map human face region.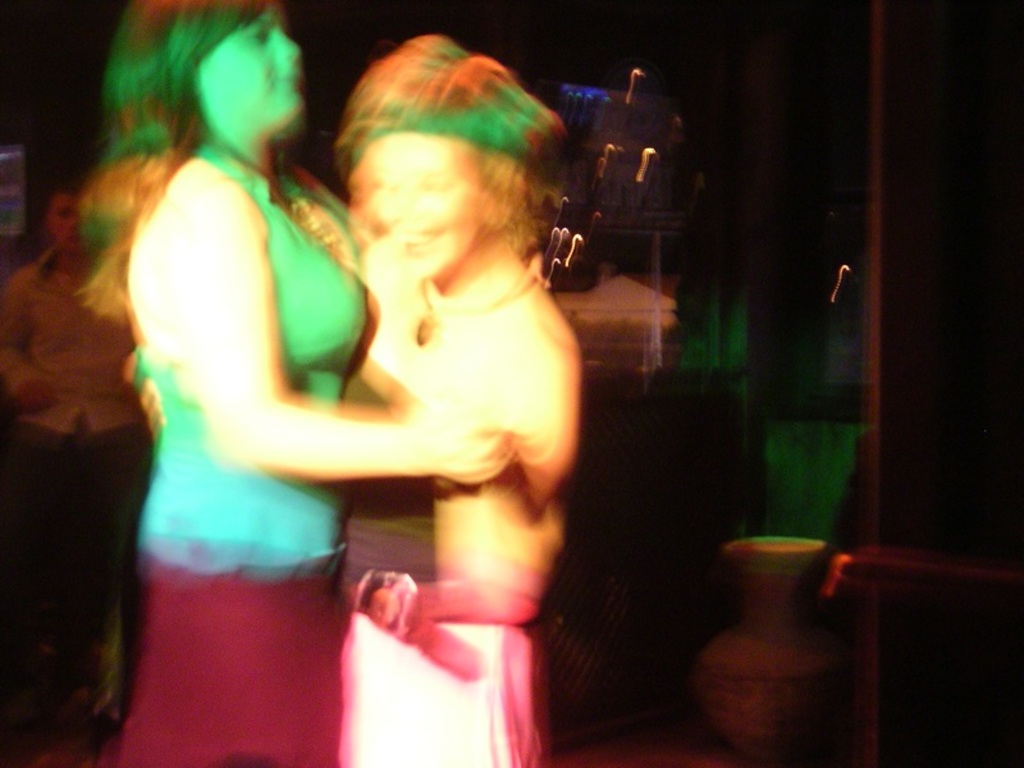
Mapped to {"x1": 207, "y1": 12, "x2": 303, "y2": 128}.
